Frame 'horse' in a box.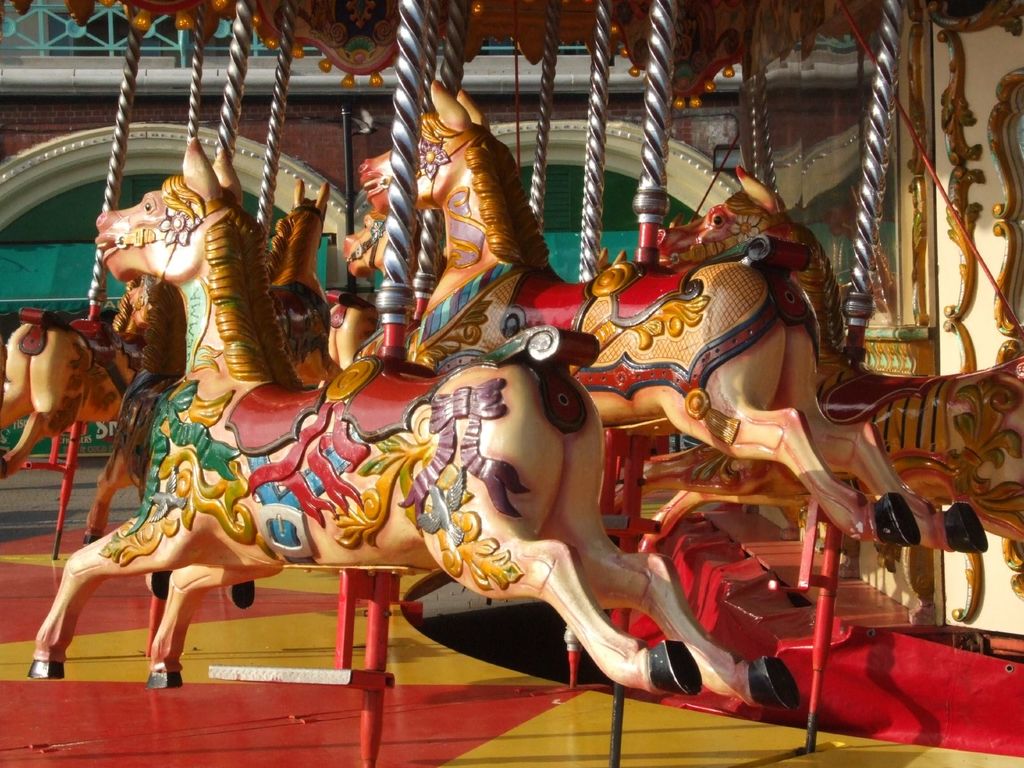
box=[0, 303, 134, 483].
